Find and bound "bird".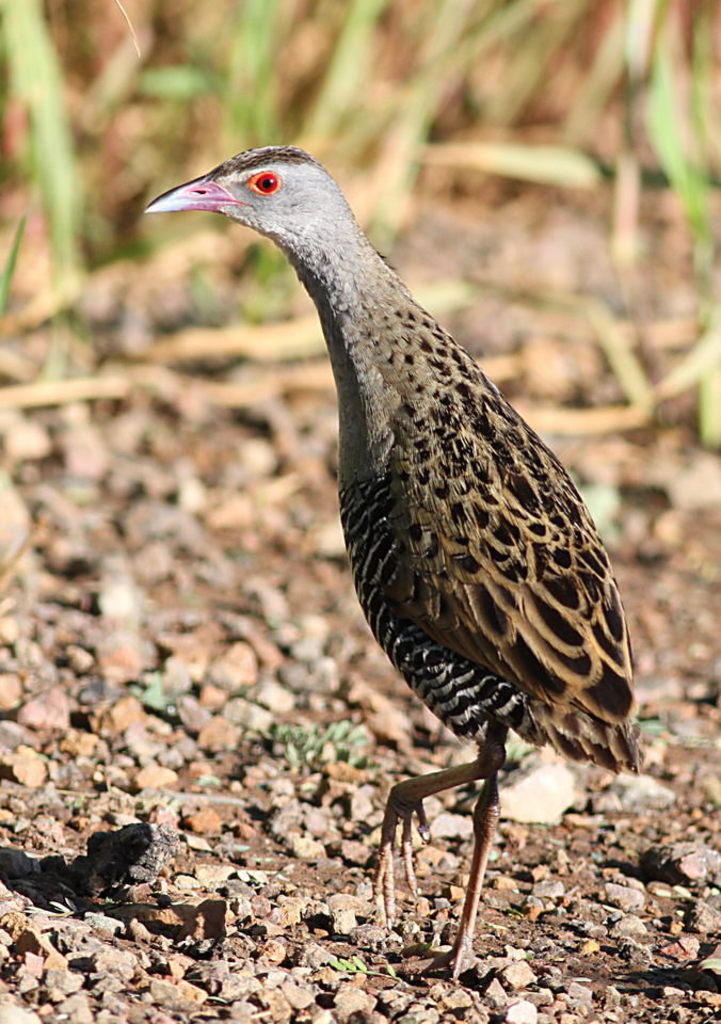
Bound: BBox(153, 170, 659, 996).
